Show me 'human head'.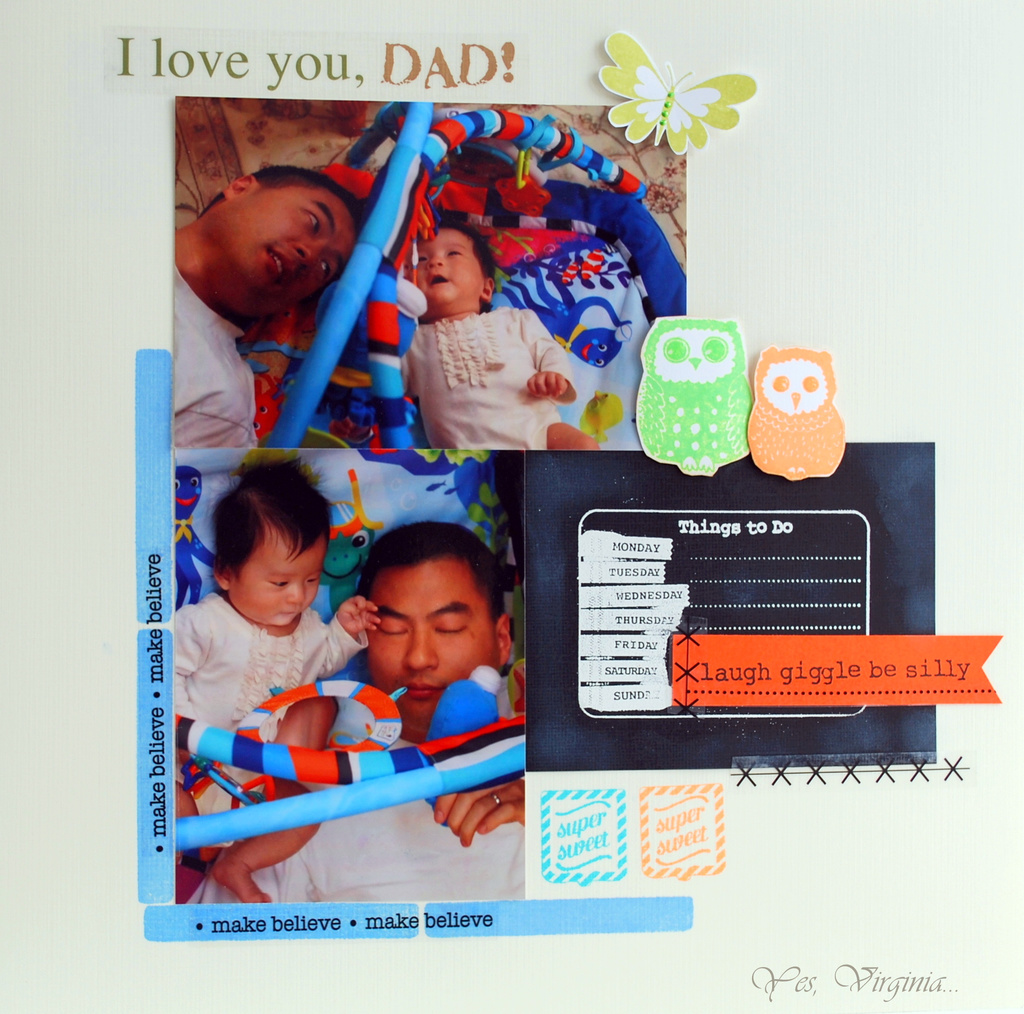
'human head' is here: l=210, t=463, r=335, b=625.
